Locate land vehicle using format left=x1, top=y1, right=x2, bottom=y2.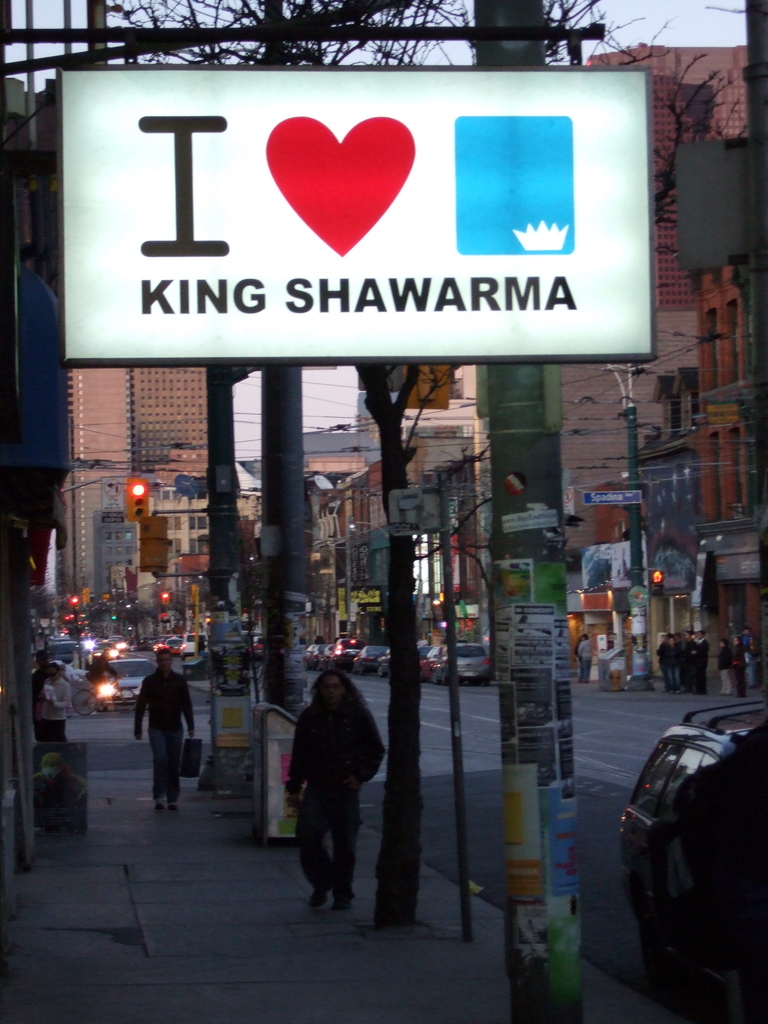
left=312, top=648, right=326, bottom=668.
